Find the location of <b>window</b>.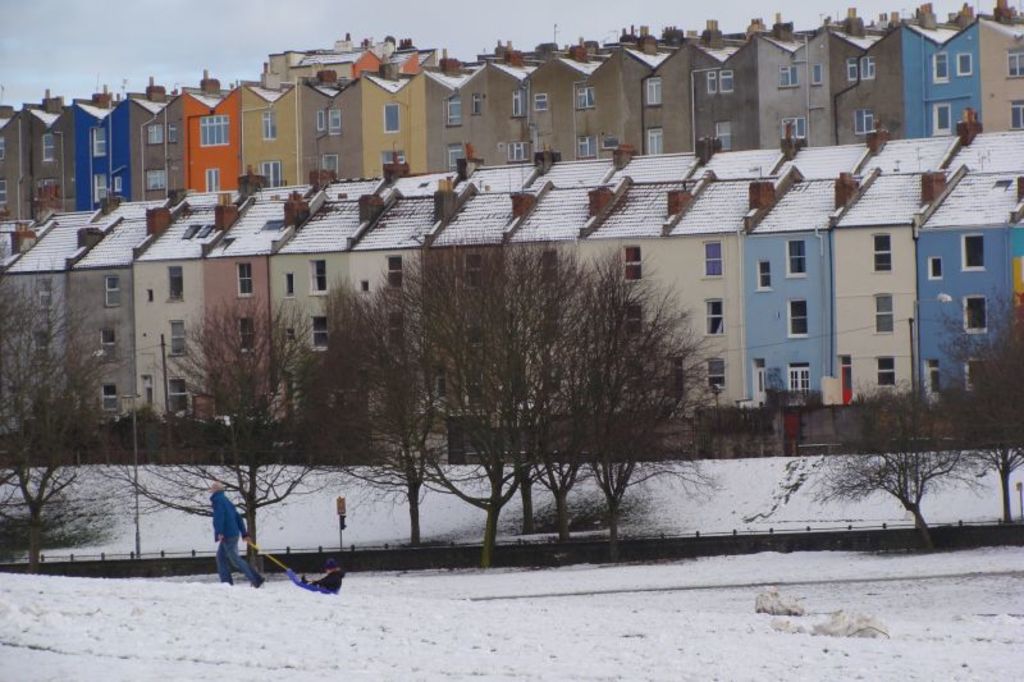
Location: 788 302 809 334.
